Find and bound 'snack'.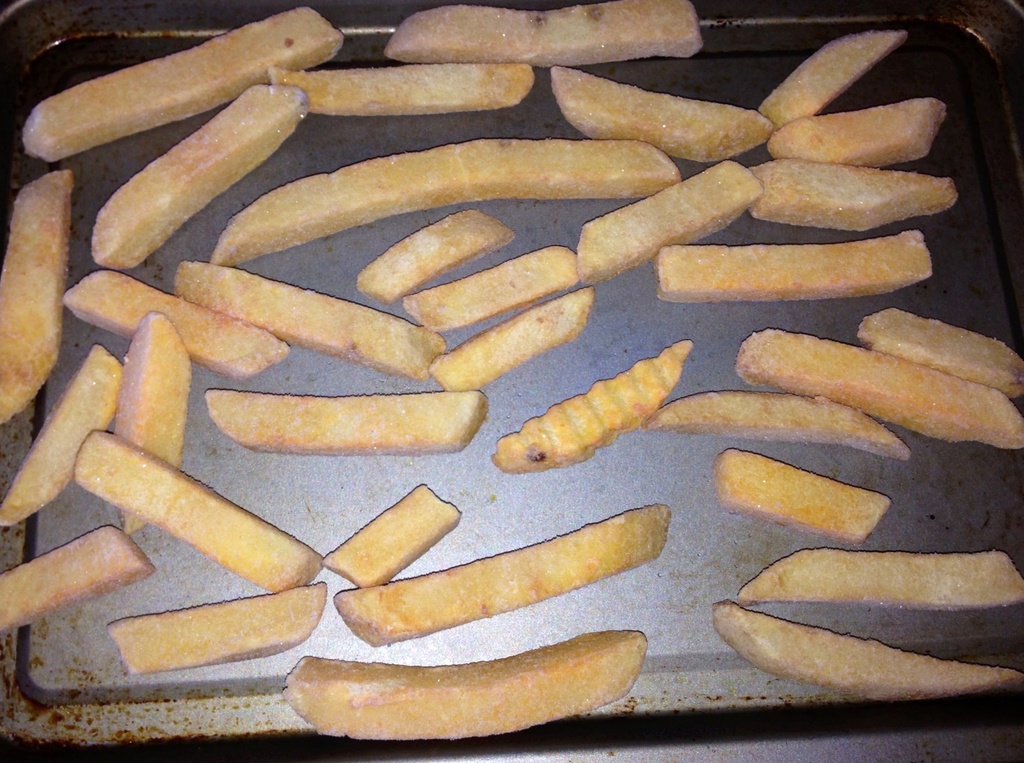
Bound: BBox(424, 289, 598, 397).
